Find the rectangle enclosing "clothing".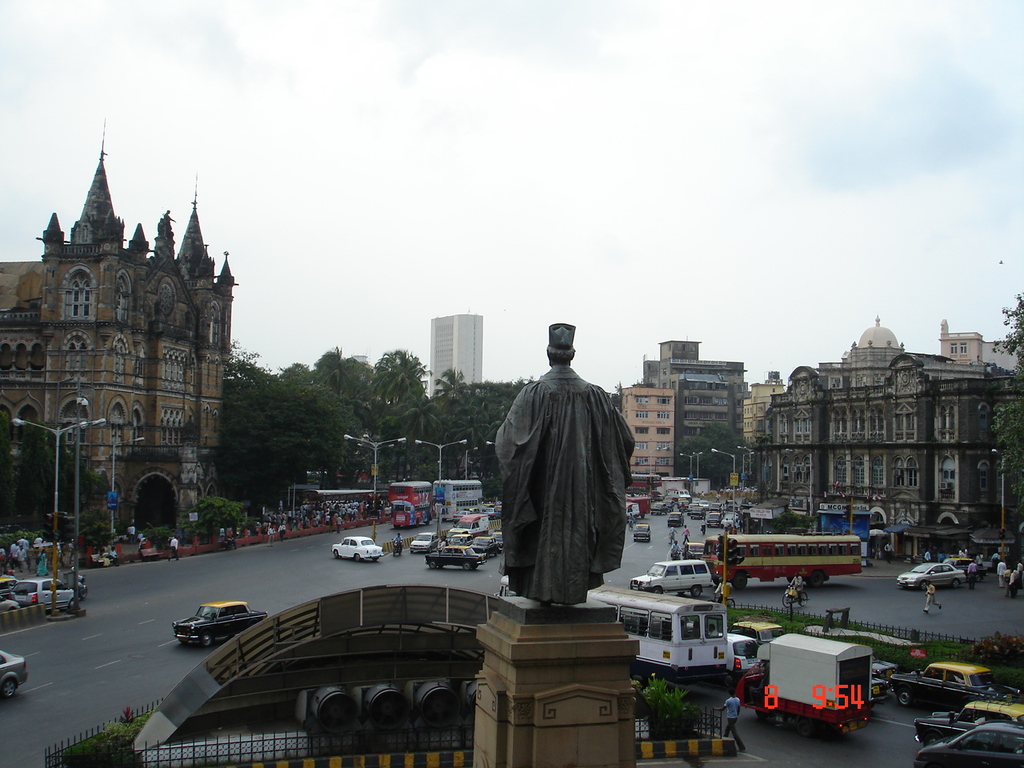
391:534:406:548.
